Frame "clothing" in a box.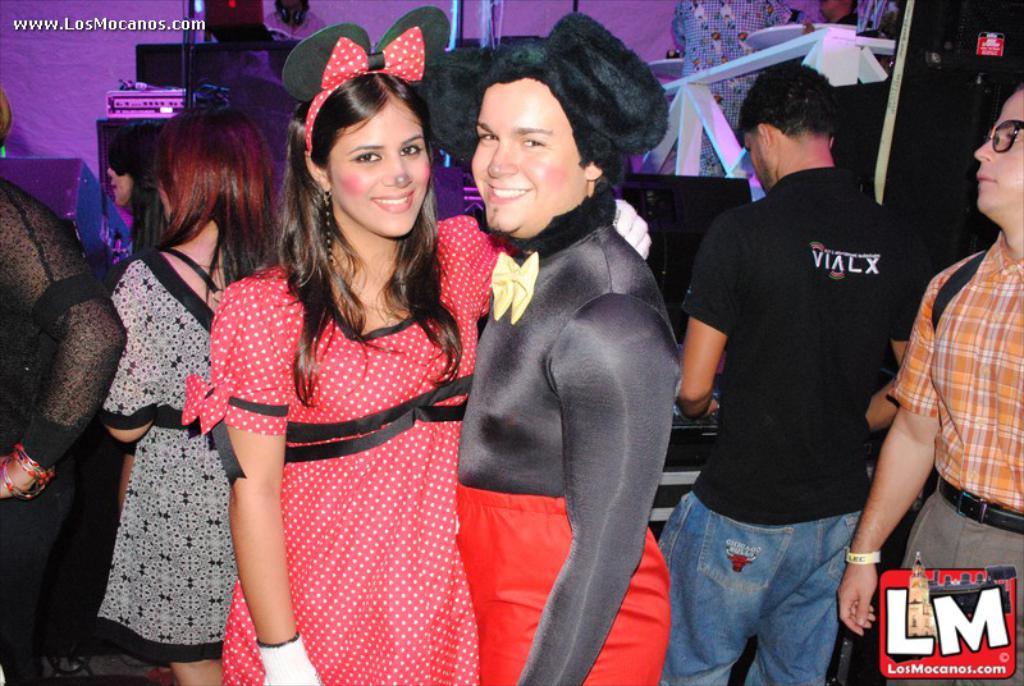
<bbox>451, 177, 681, 685</bbox>.
